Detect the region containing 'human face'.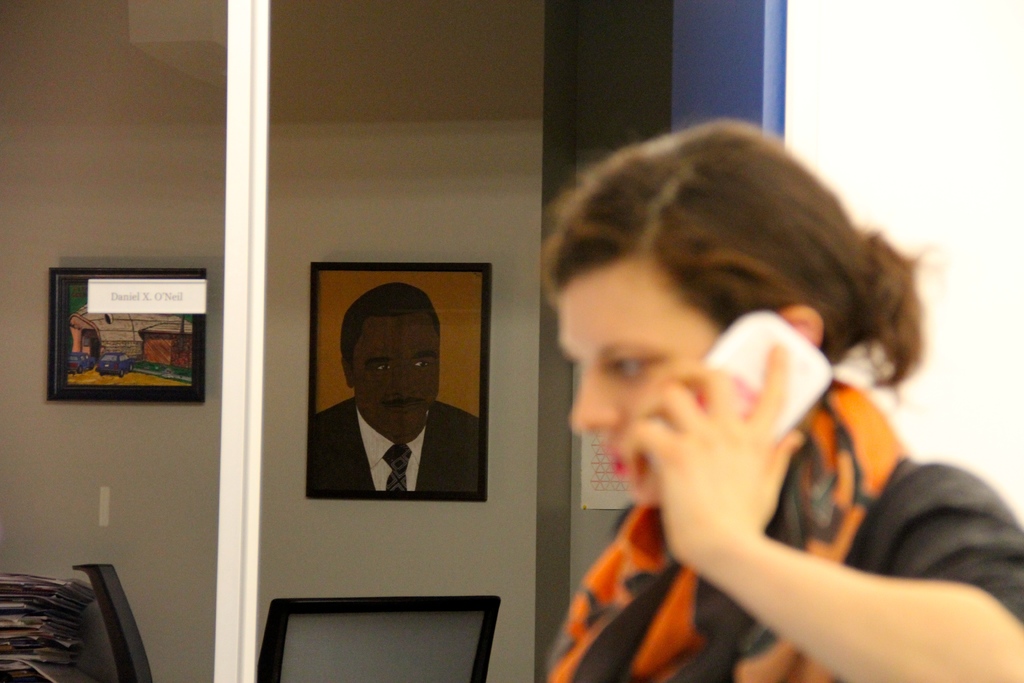
<region>351, 310, 438, 439</region>.
